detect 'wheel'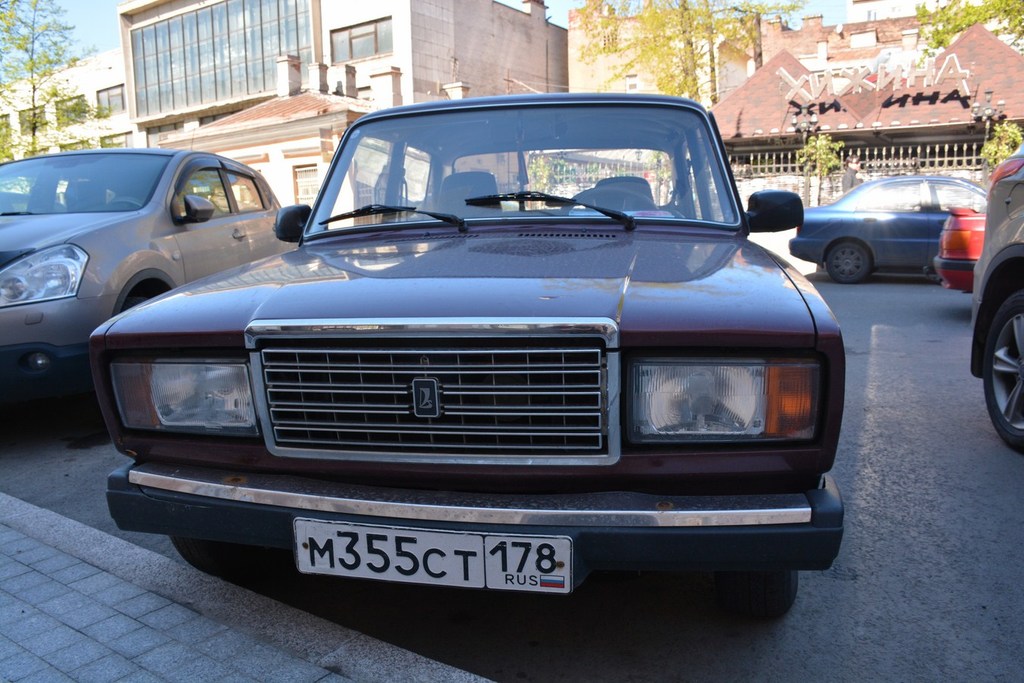
pyautogui.locateOnScreen(718, 569, 801, 622)
